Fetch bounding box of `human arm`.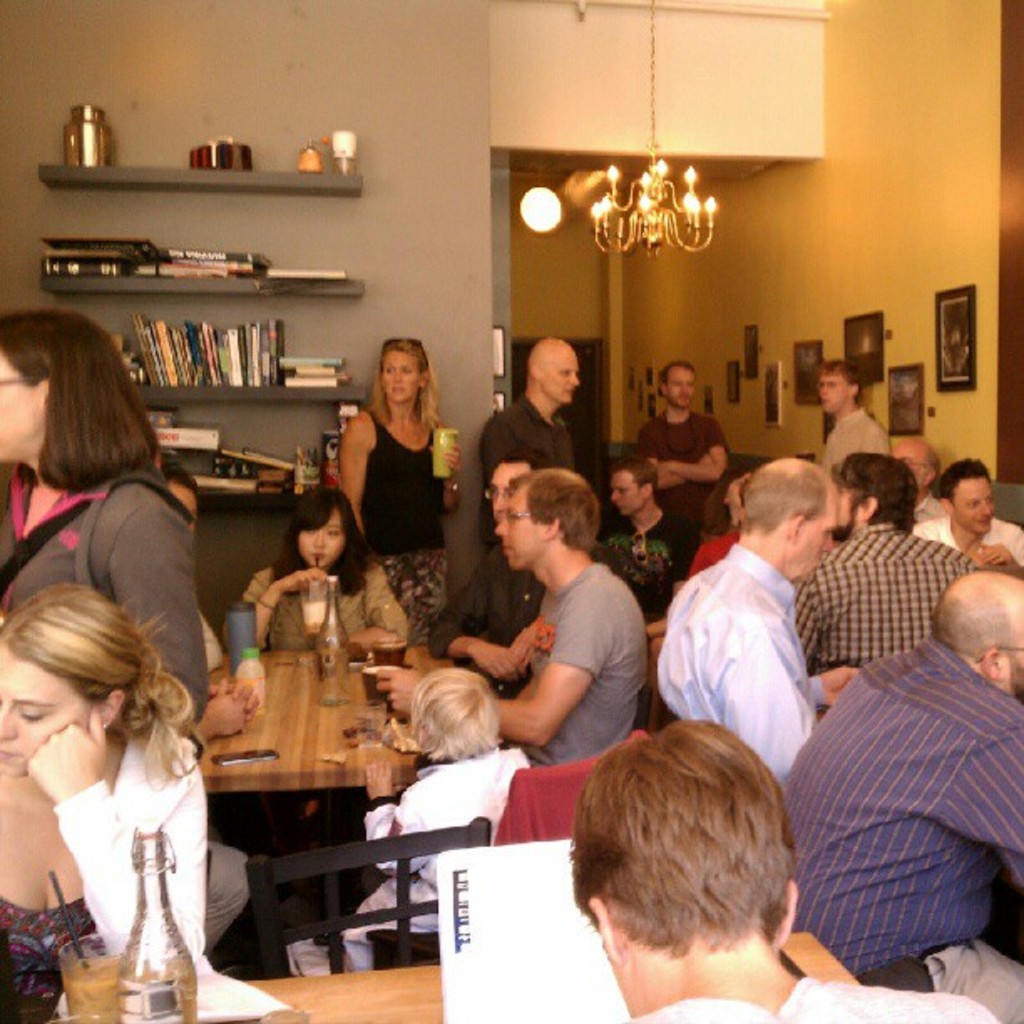
Bbox: <bbox>378, 597, 607, 741</bbox>.
